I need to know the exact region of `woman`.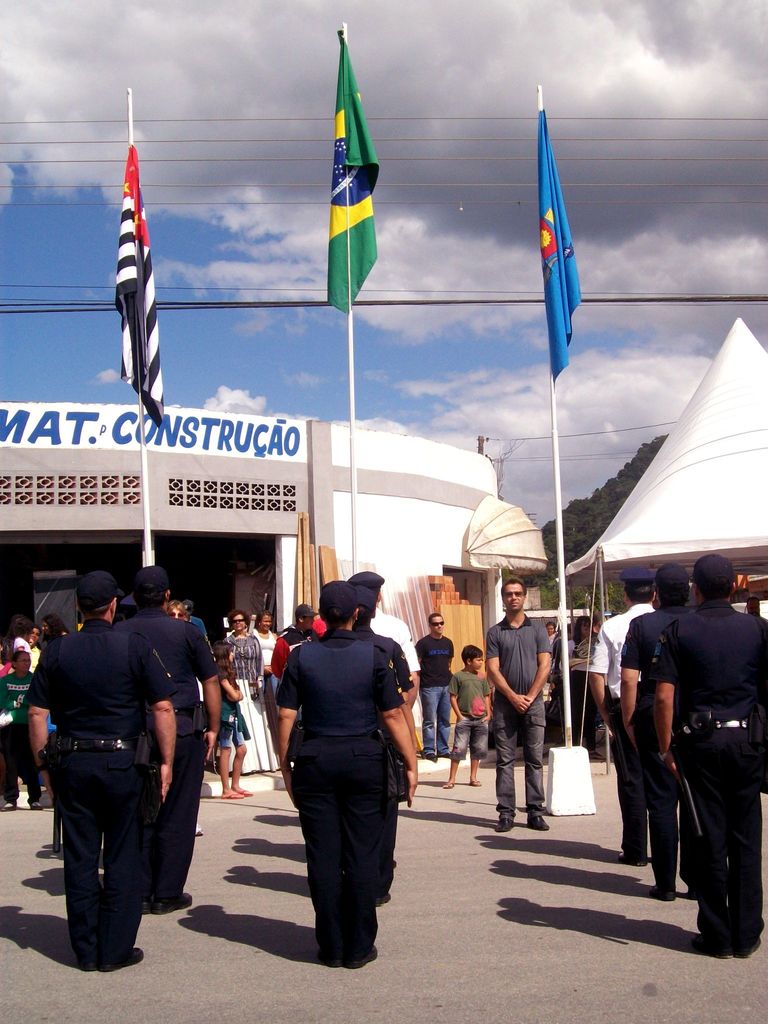
Region: BBox(0, 639, 40, 807).
